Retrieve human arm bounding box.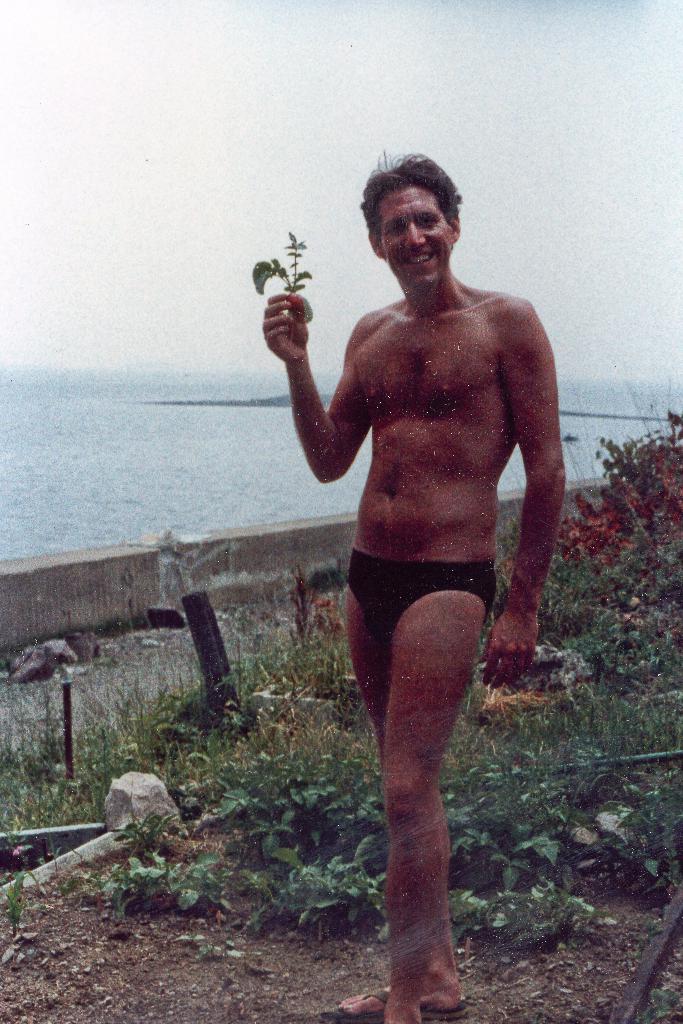
Bounding box: left=475, top=281, right=580, bottom=687.
